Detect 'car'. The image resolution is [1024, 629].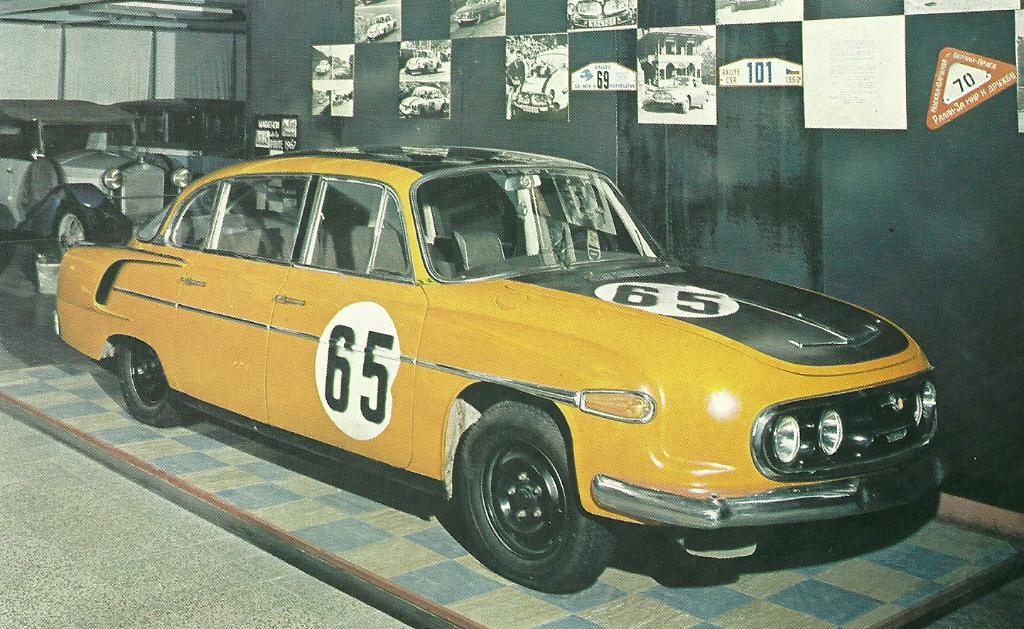
399, 85, 450, 115.
